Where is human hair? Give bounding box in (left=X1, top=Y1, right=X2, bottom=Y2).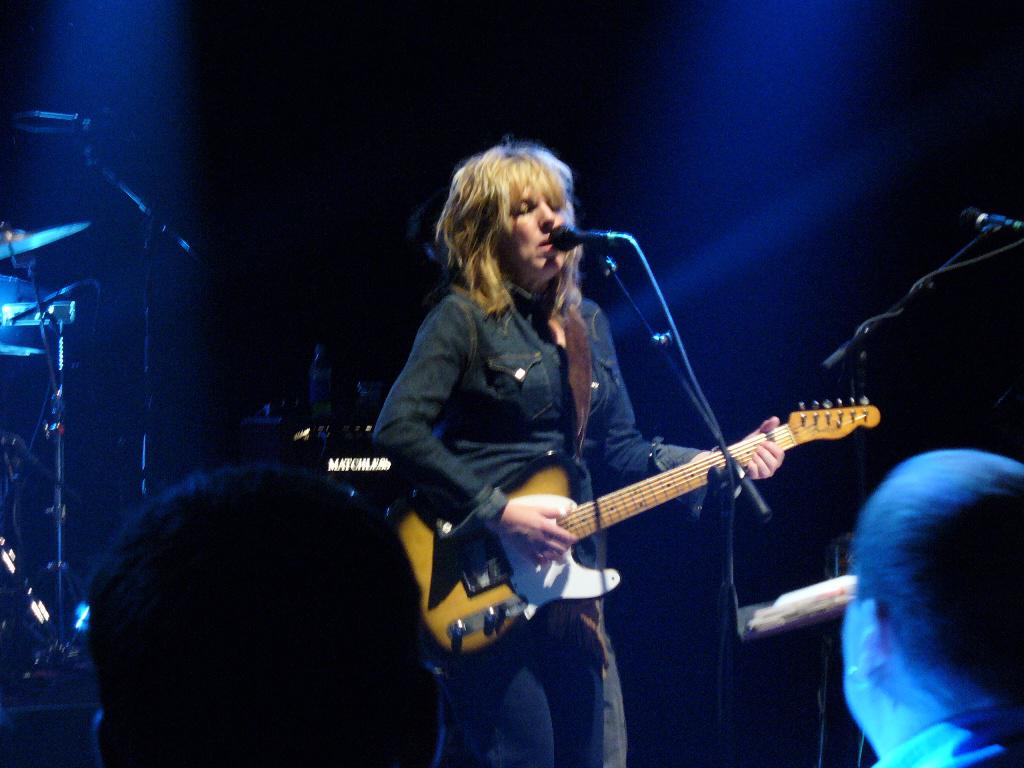
(left=439, top=137, right=586, bottom=317).
